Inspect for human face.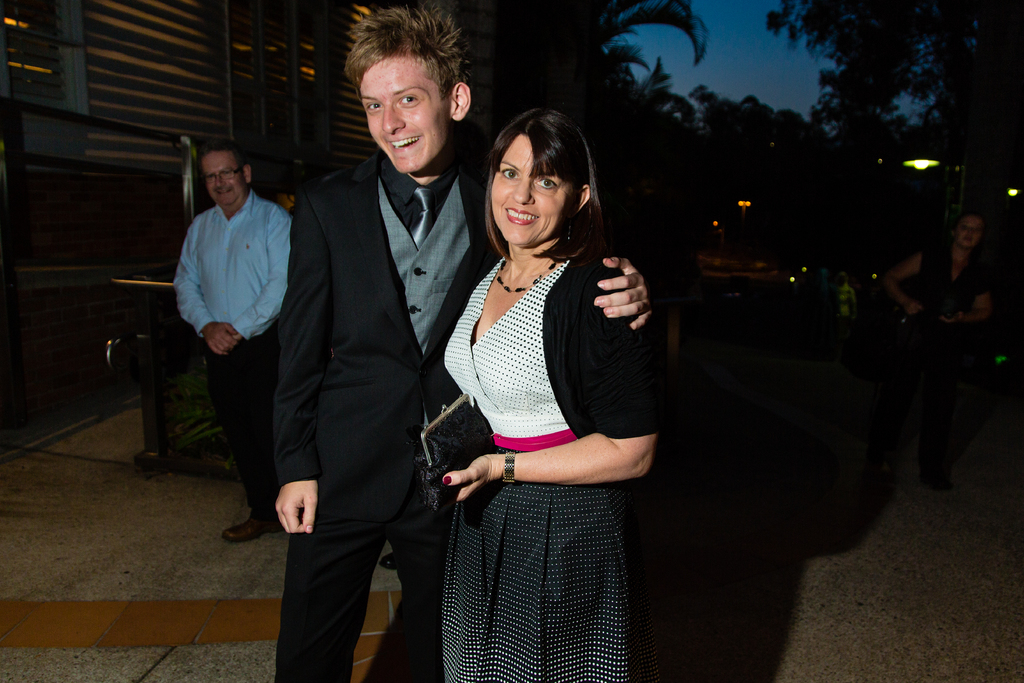
Inspection: left=363, top=59, right=451, bottom=175.
